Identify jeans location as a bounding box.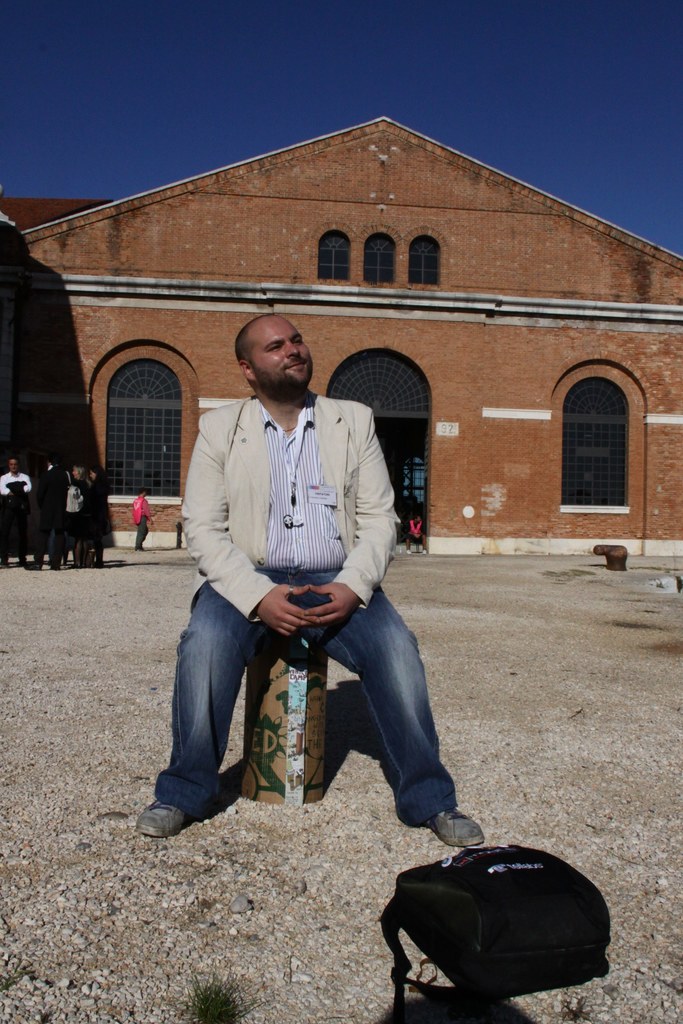
{"left": 0, "top": 484, "right": 35, "bottom": 564}.
